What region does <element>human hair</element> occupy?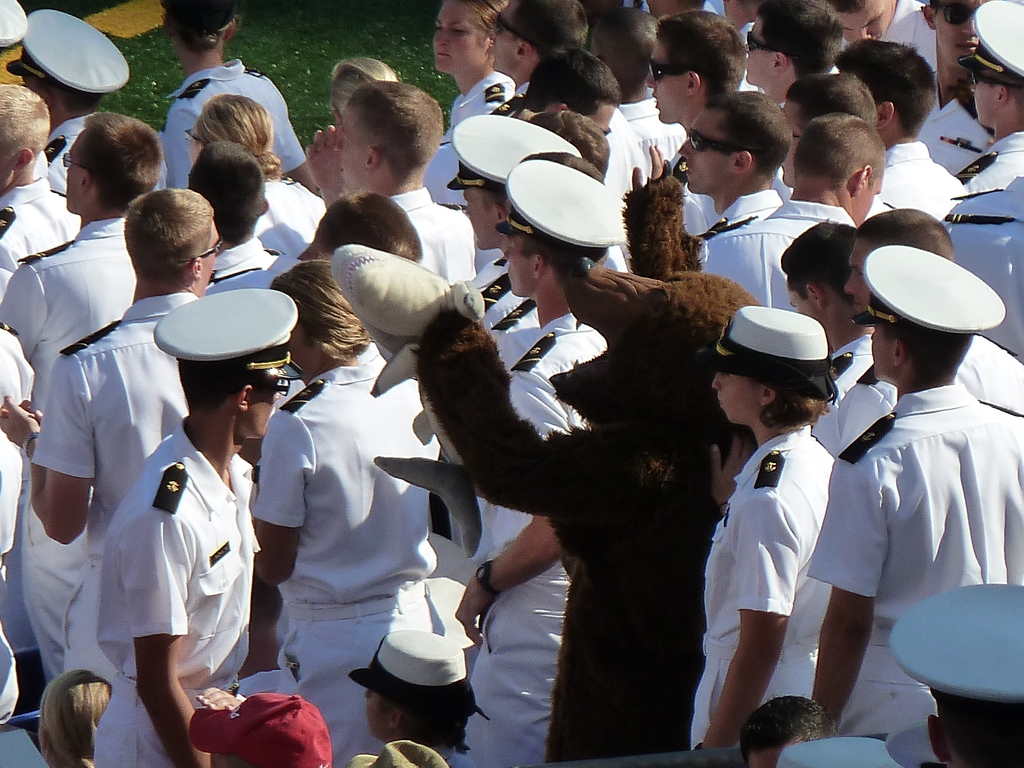
<region>28, 68, 104, 112</region>.
